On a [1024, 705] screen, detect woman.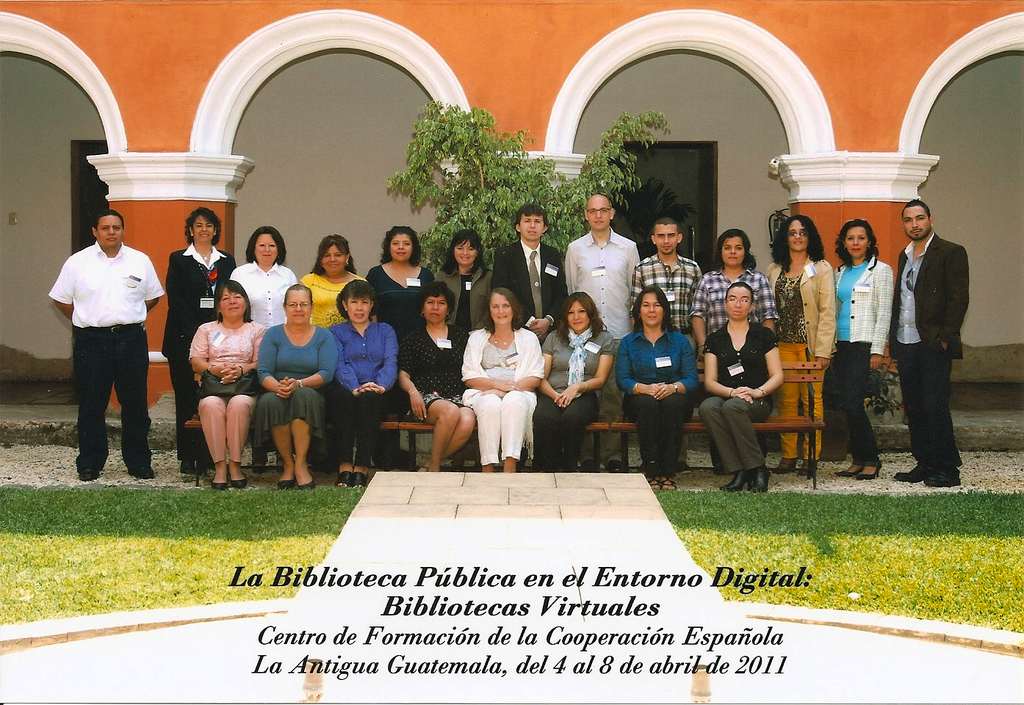
<box>619,288,697,490</box>.
